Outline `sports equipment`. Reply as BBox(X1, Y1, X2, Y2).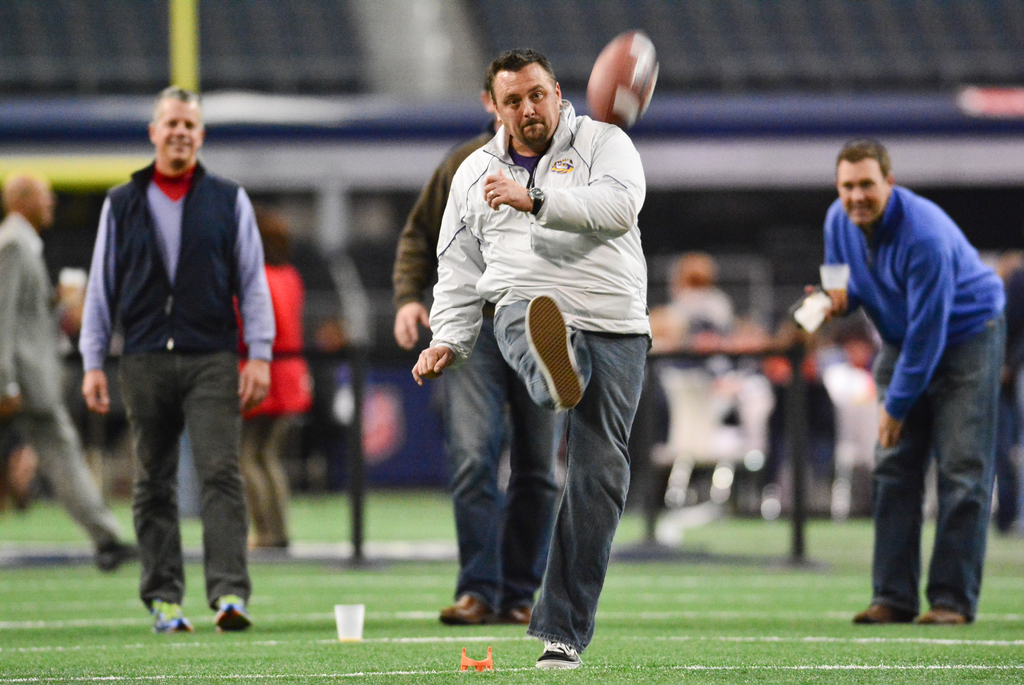
BBox(527, 290, 584, 410).
